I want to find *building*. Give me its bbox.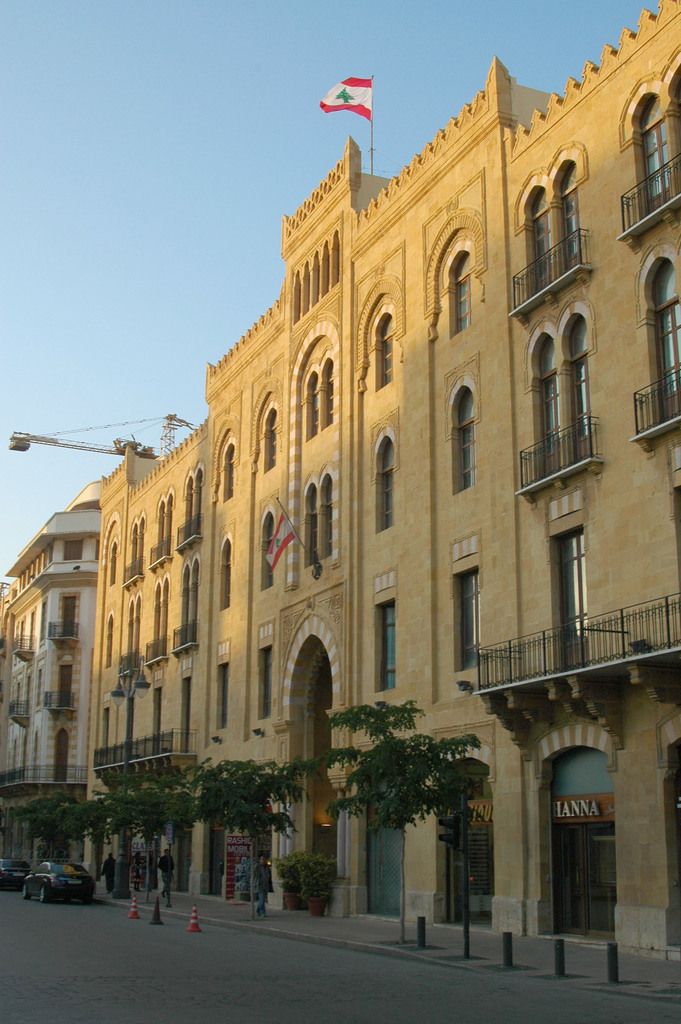
bbox=[0, 469, 99, 865].
